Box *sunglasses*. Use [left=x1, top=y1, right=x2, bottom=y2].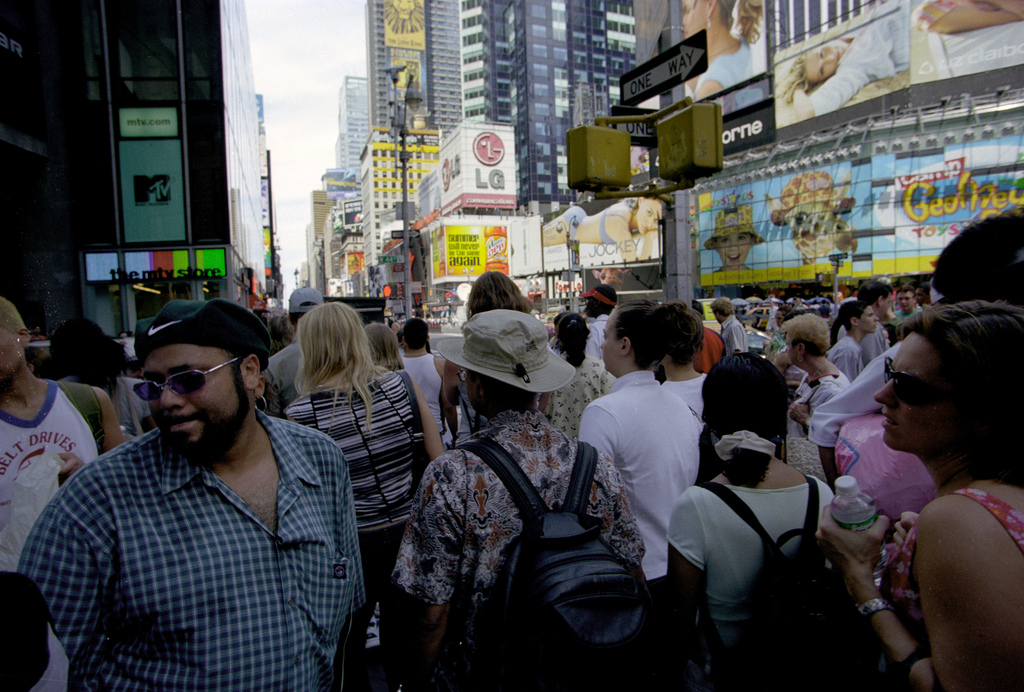
[left=886, top=358, right=957, bottom=409].
